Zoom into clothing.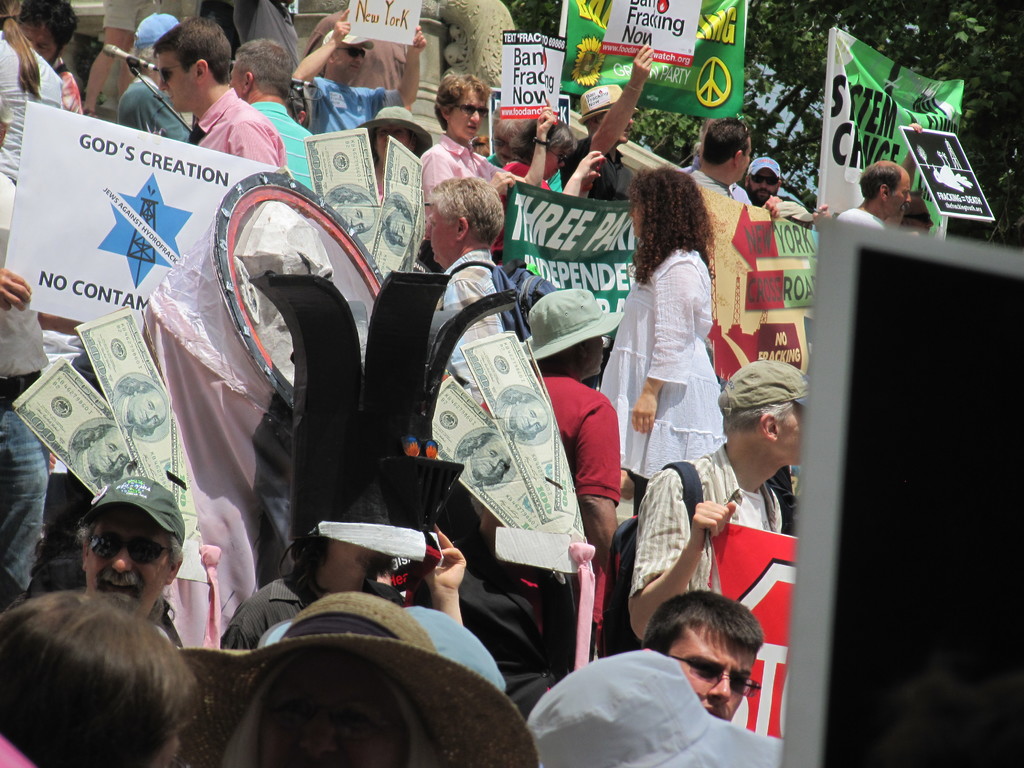
Zoom target: (50, 61, 84, 114).
